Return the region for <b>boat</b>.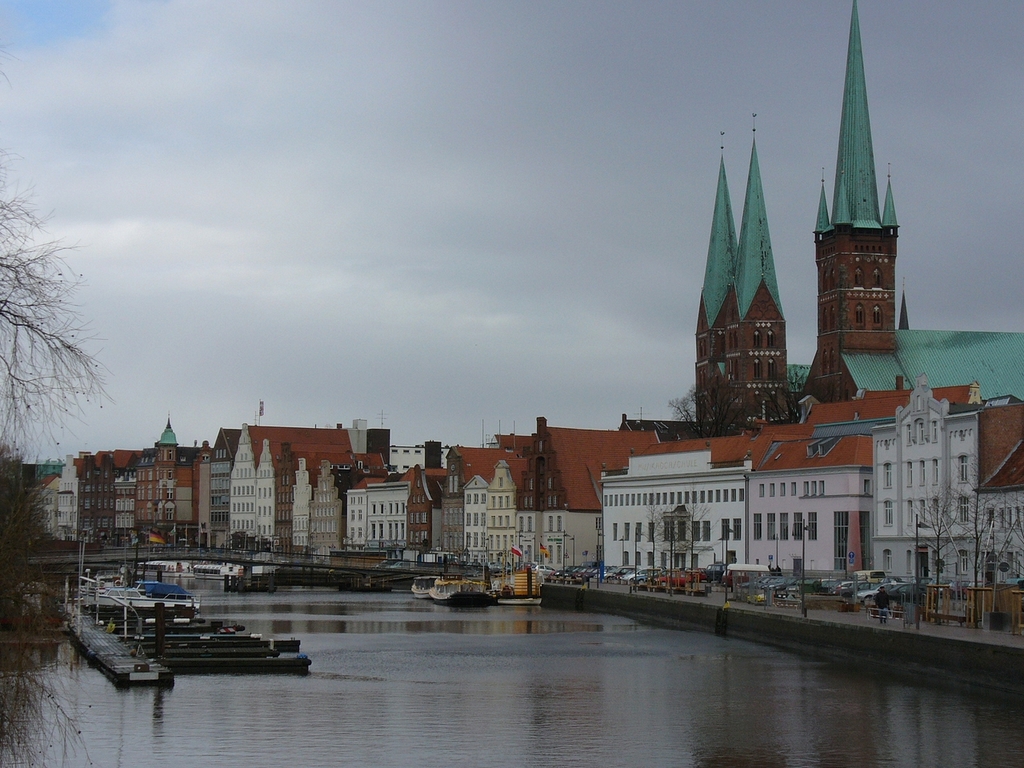
194 561 238 578.
